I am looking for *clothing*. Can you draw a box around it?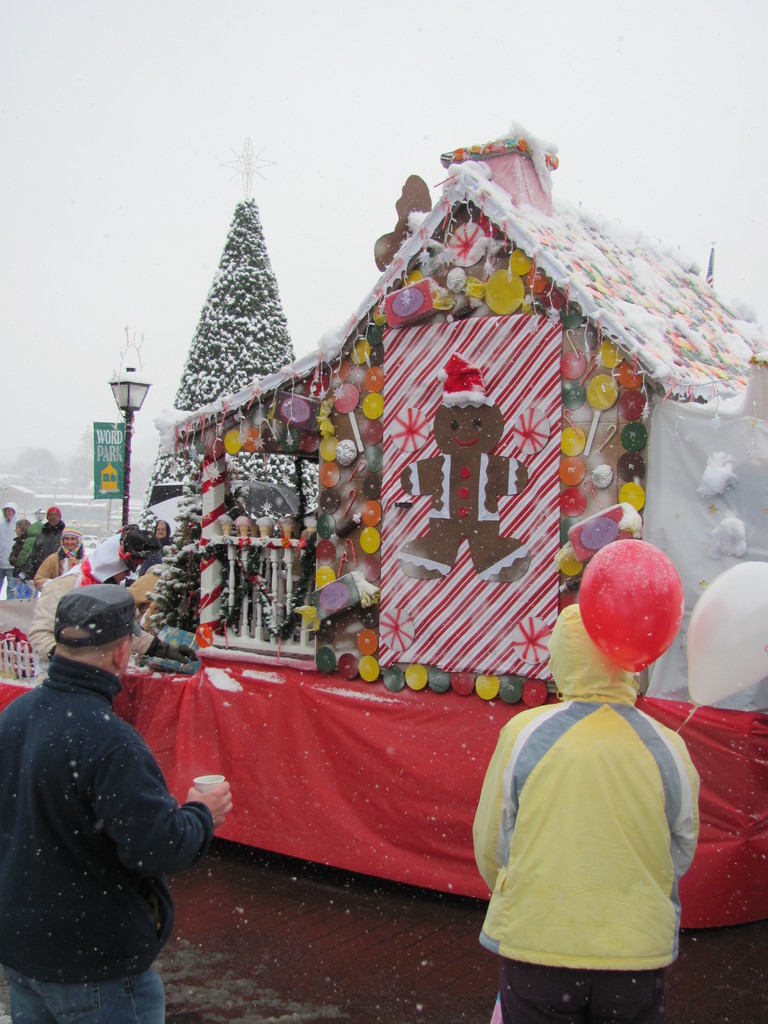
Sure, the bounding box is locate(0, 652, 215, 977).
